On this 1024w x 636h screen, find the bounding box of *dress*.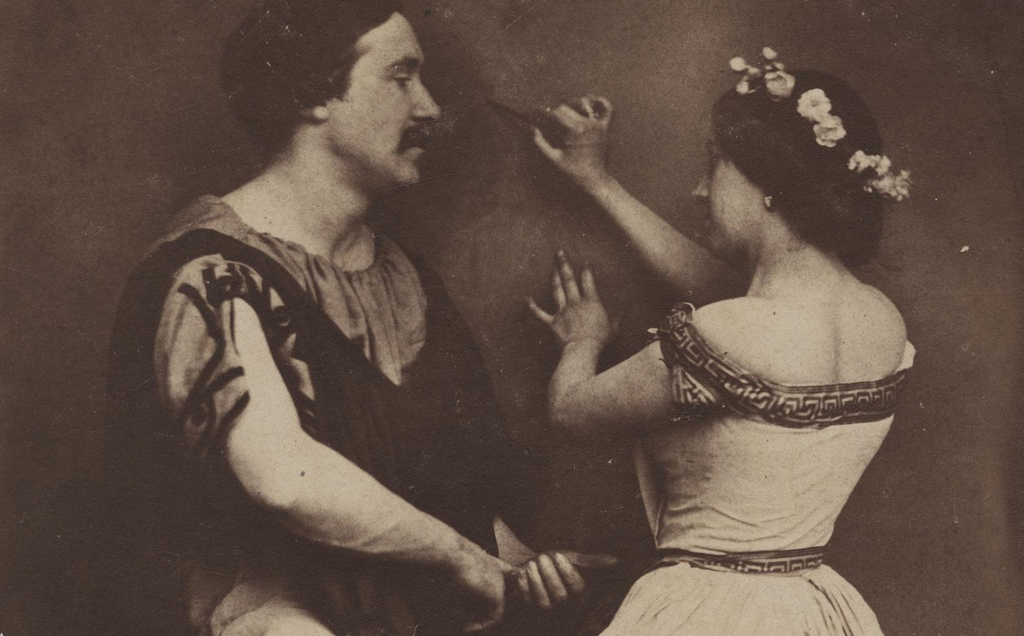
Bounding box: 527/304/922/635.
